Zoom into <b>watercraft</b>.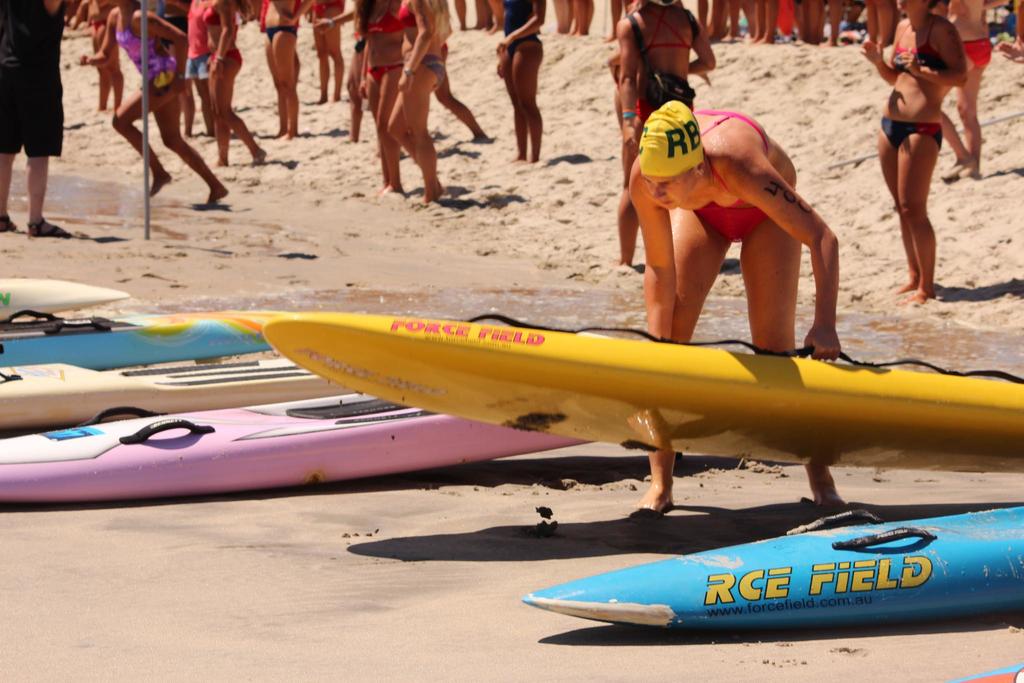
Zoom target: {"x1": 257, "y1": 327, "x2": 1023, "y2": 470}.
